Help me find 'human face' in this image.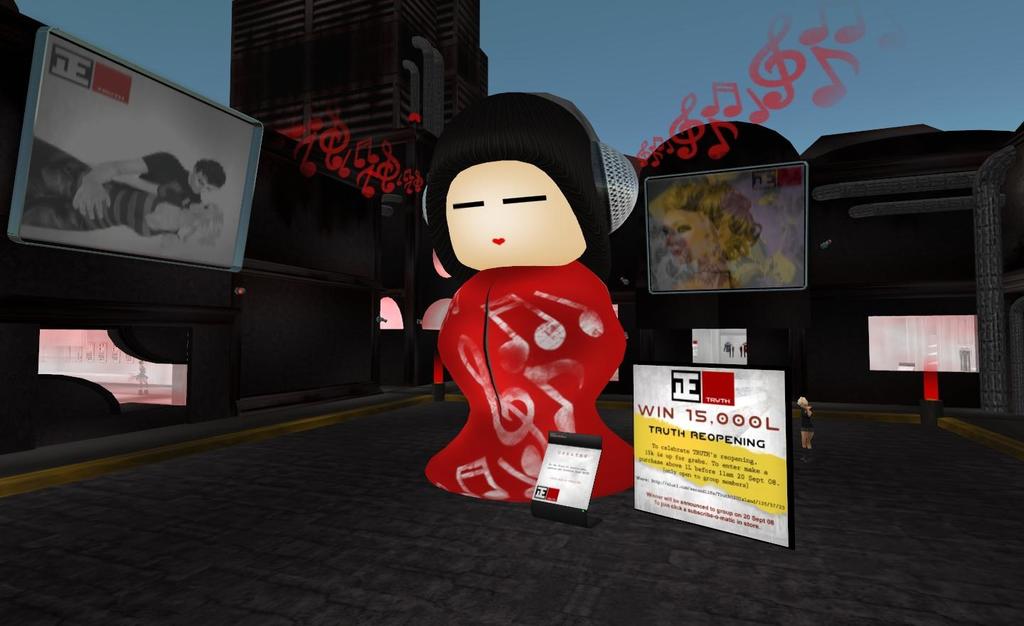
Found it: 664,213,718,261.
